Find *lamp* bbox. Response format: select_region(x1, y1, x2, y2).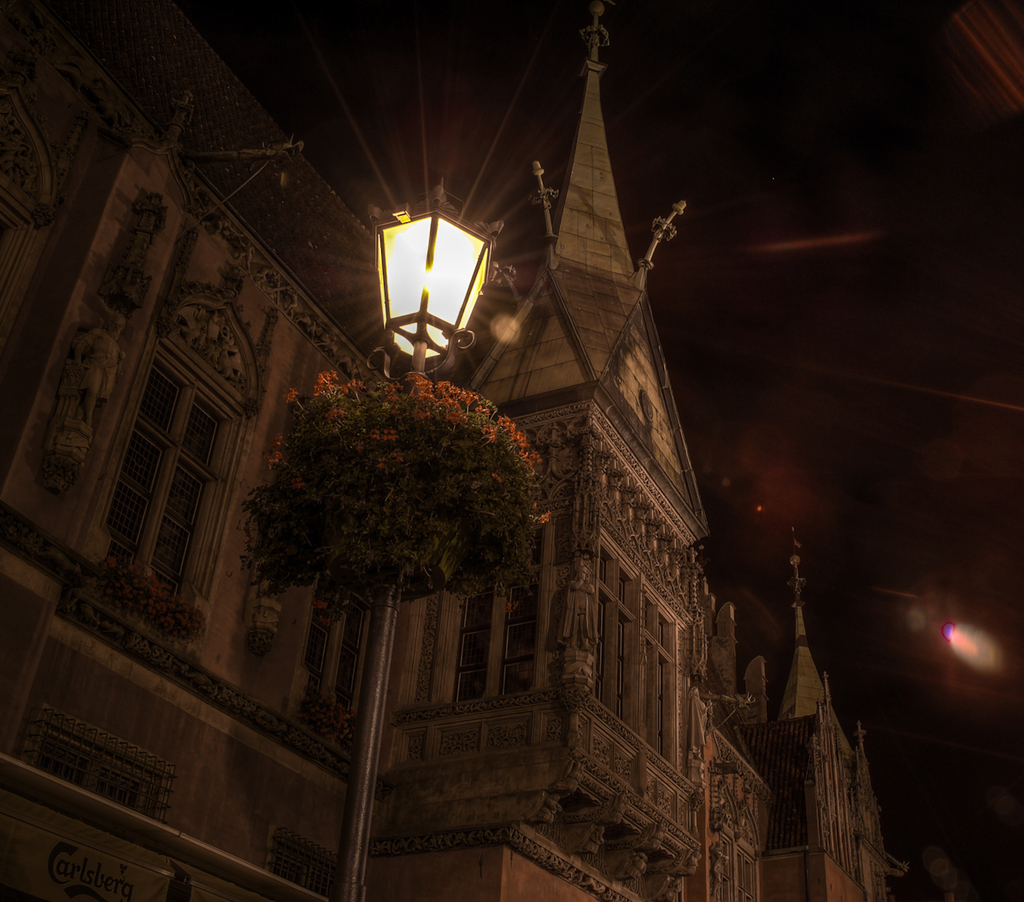
select_region(356, 166, 527, 392).
